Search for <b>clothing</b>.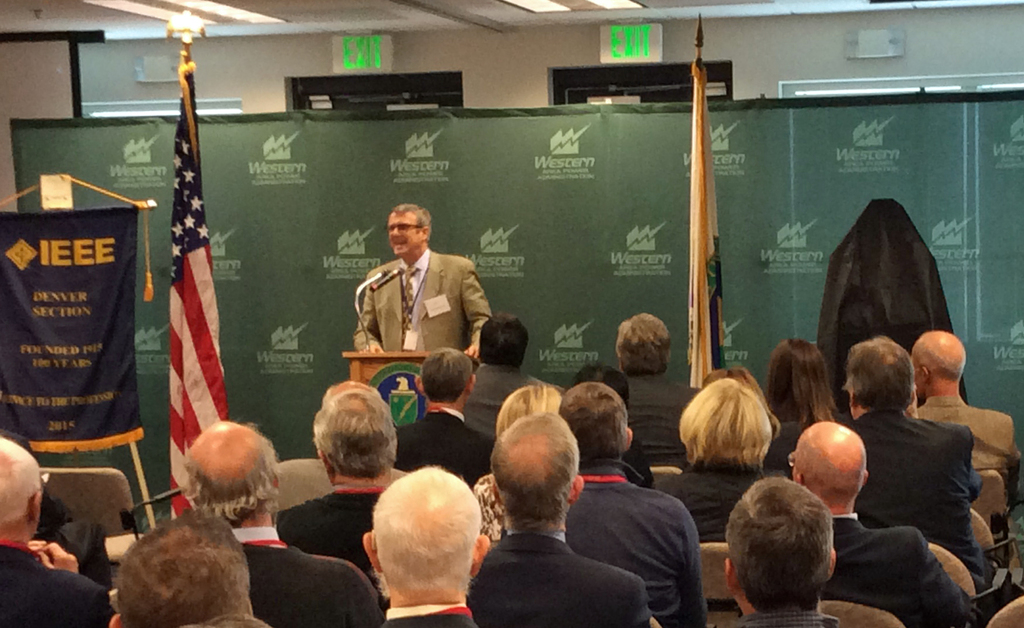
Found at rect(38, 520, 112, 582).
